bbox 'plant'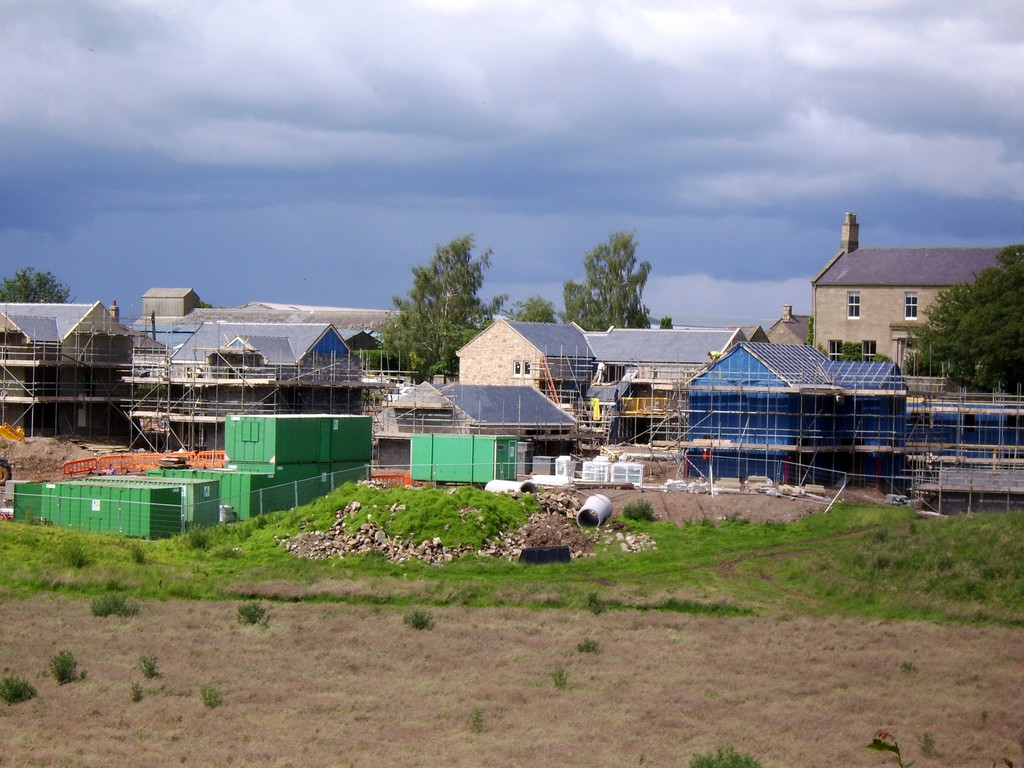
[408, 602, 439, 638]
